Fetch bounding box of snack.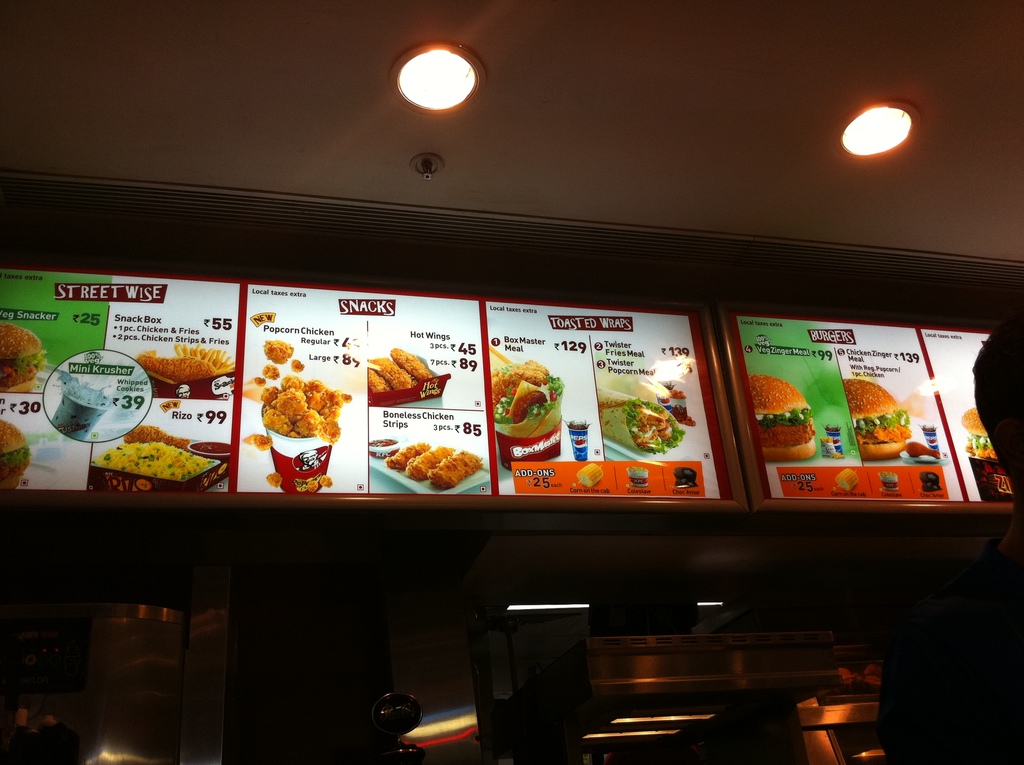
Bbox: pyautogui.locateOnScreen(100, 442, 218, 485).
